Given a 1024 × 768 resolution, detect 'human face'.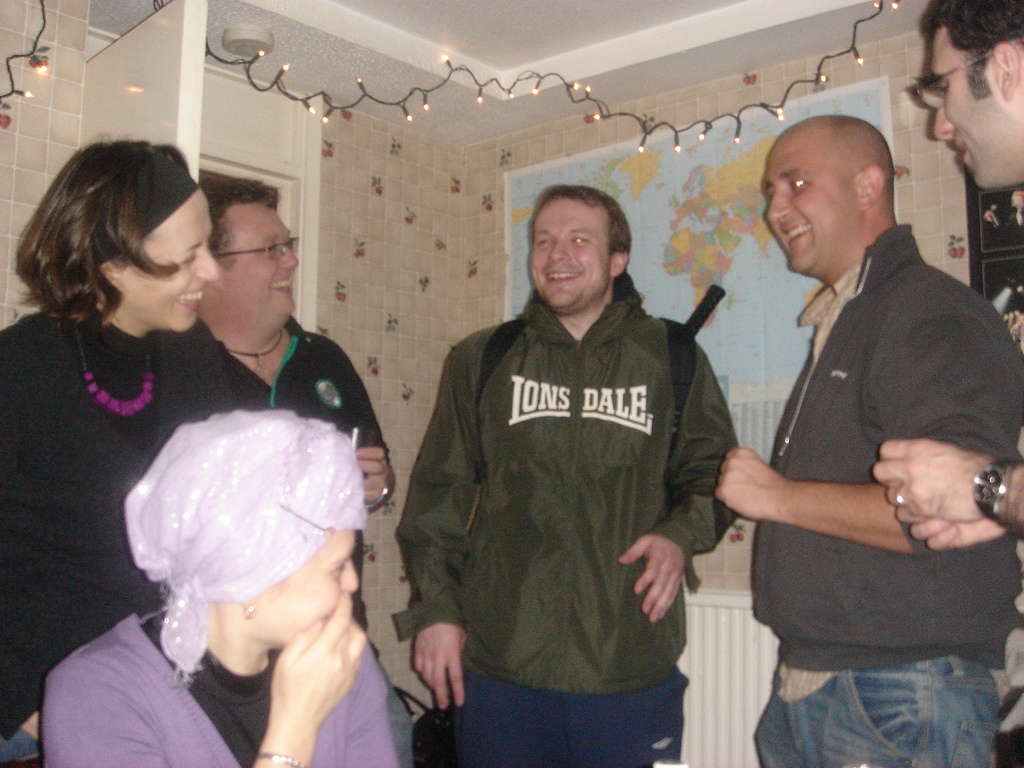
box(119, 184, 221, 334).
